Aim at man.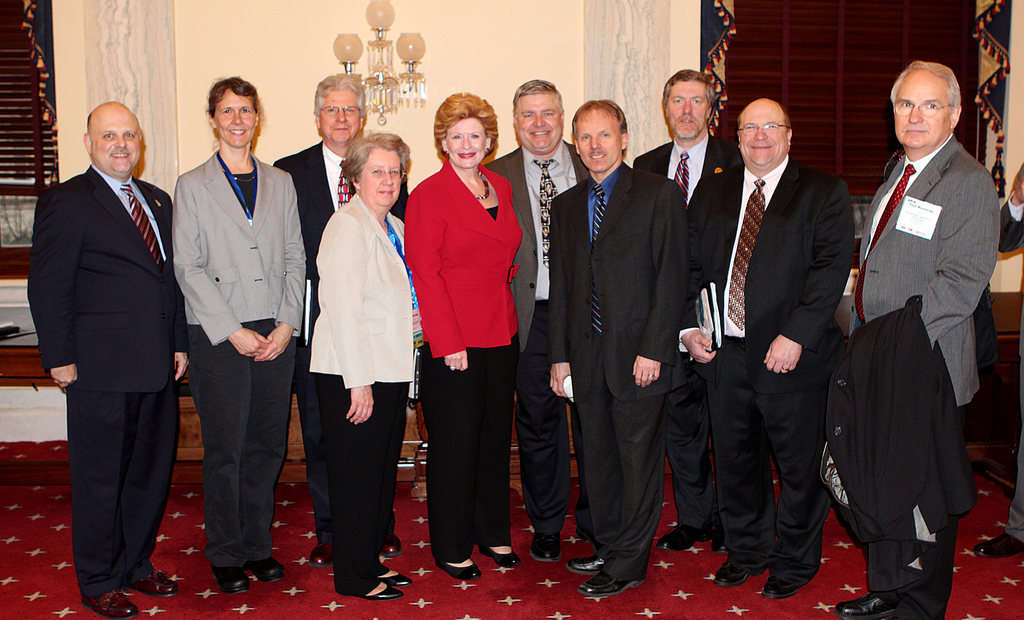
Aimed at detection(482, 76, 595, 561).
